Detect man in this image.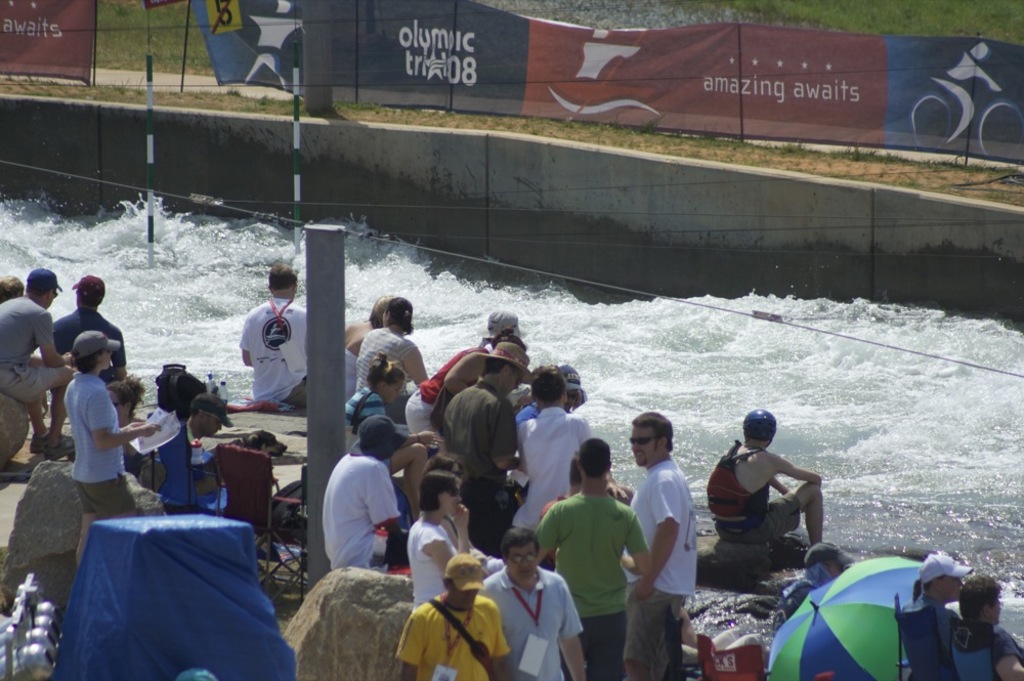
Detection: [x1=394, y1=559, x2=509, y2=679].
